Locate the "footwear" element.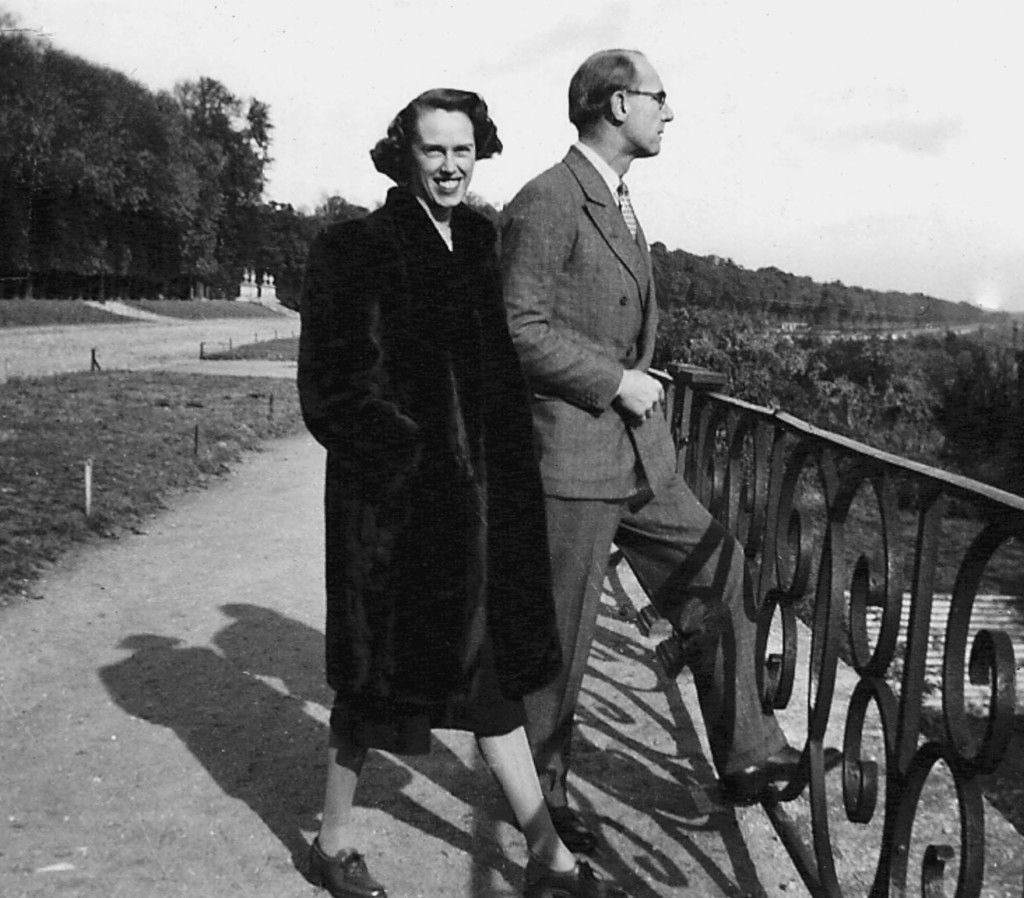
Element bbox: select_region(523, 802, 606, 897).
